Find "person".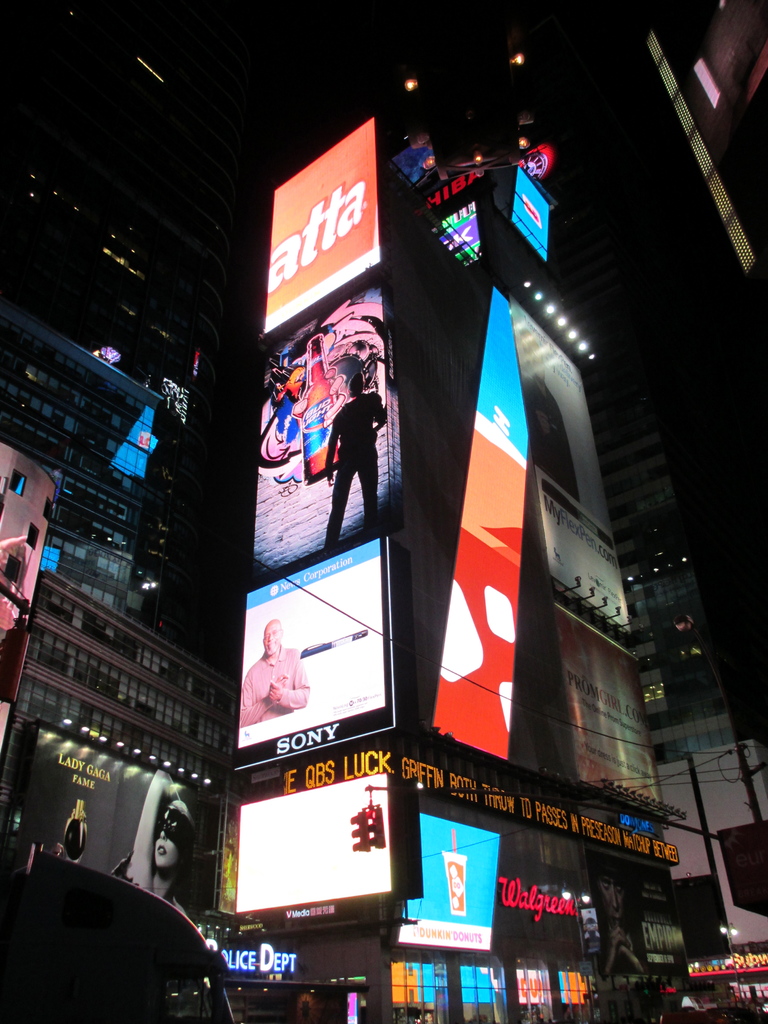
locate(239, 622, 314, 724).
